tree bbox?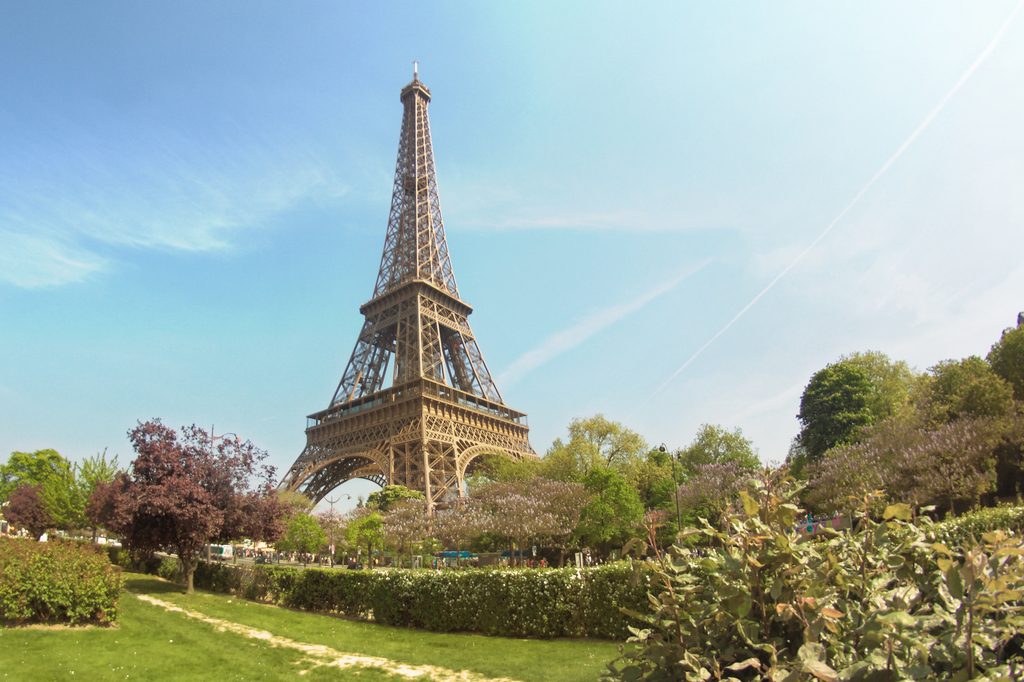
BBox(786, 400, 1021, 525)
